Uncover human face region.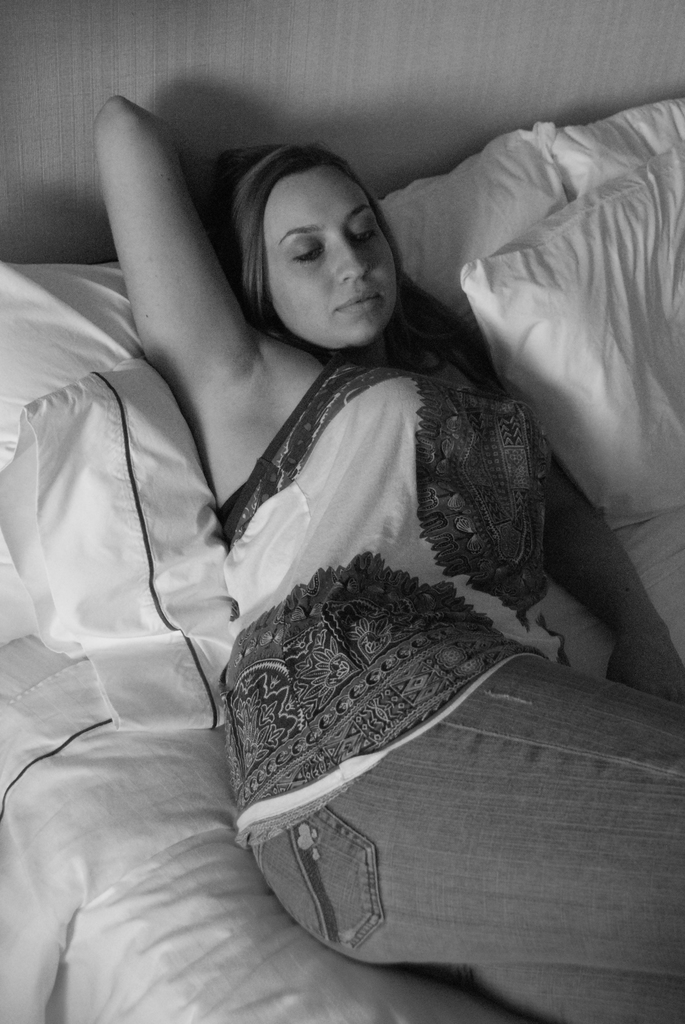
Uncovered: rect(251, 160, 401, 347).
